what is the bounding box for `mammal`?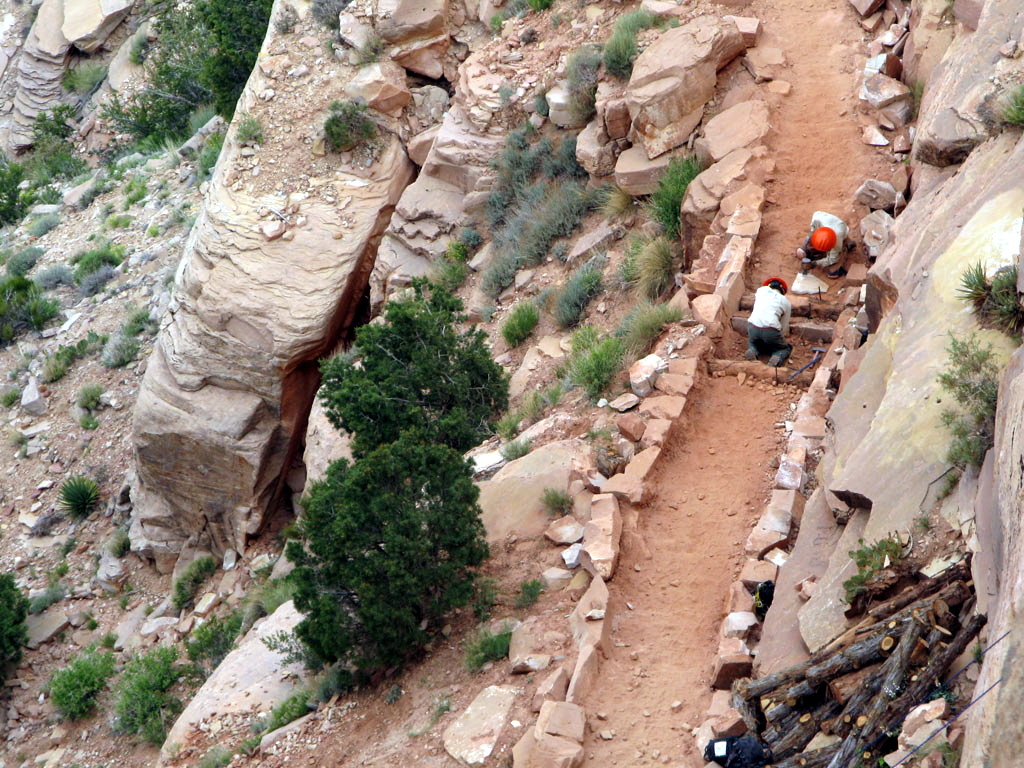
bbox=(741, 281, 788, 369).
